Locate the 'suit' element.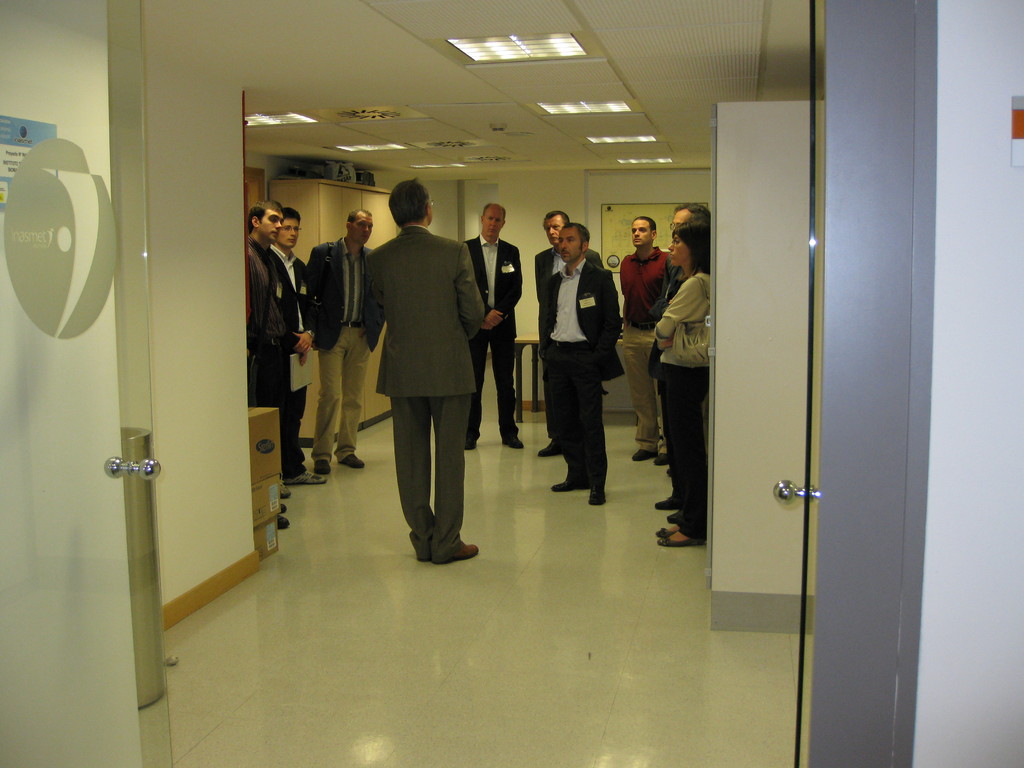
Element bbox: select_region(359, 190, 488, 579).
